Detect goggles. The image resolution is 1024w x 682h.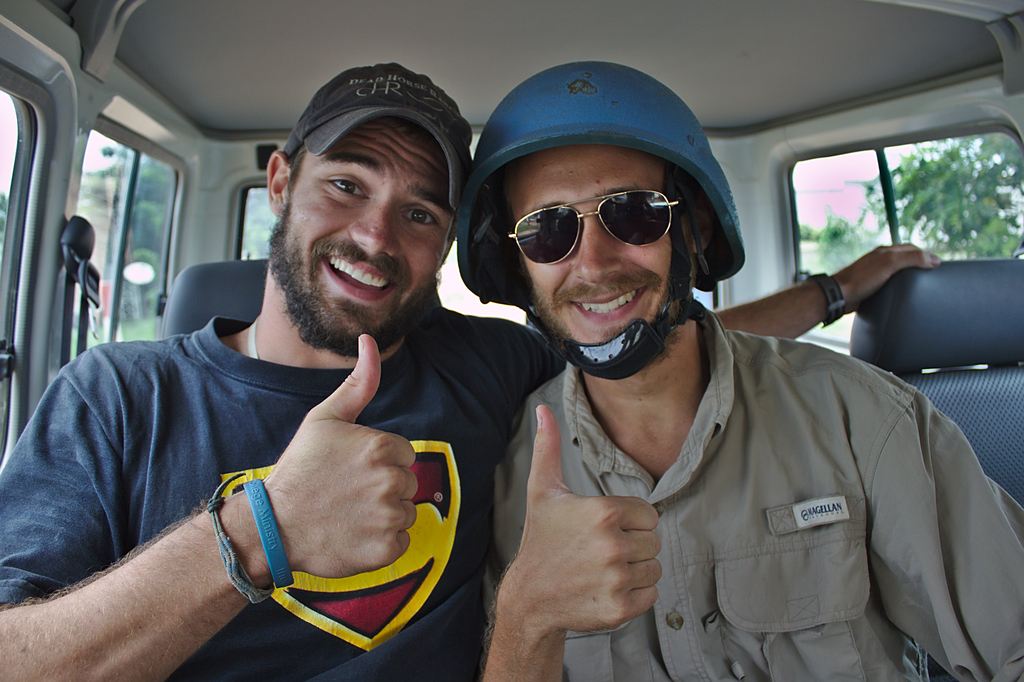
[left=493, top=178, right=712, bottom=266].
